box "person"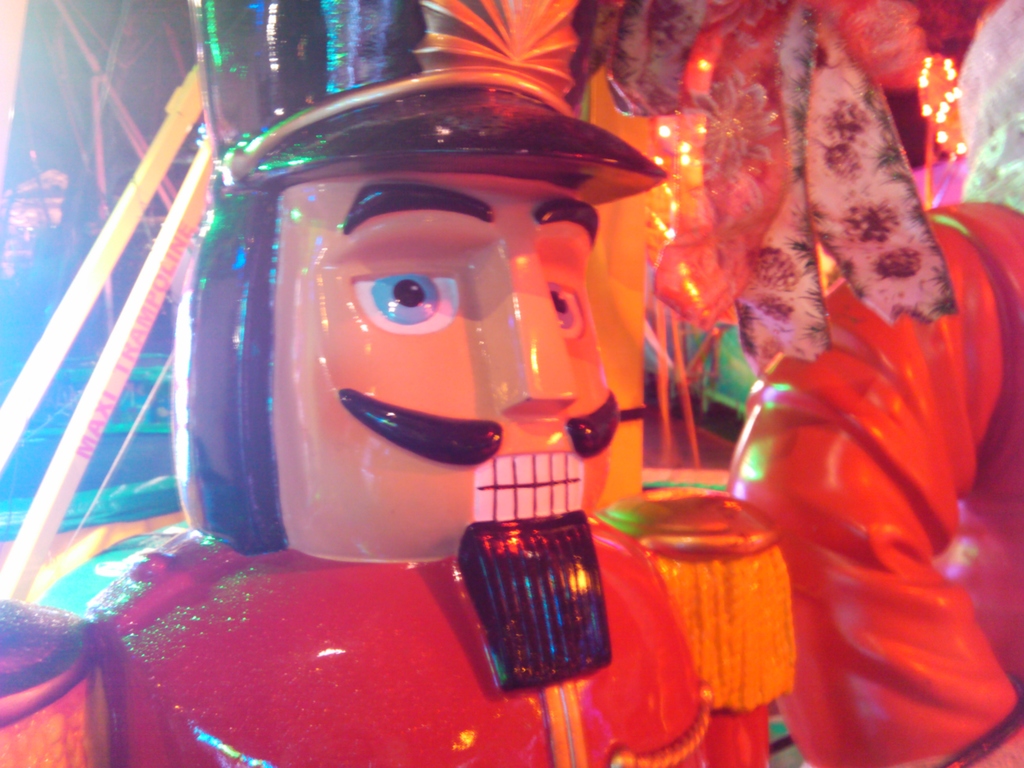
l=0, t=0, r=801, b=767
